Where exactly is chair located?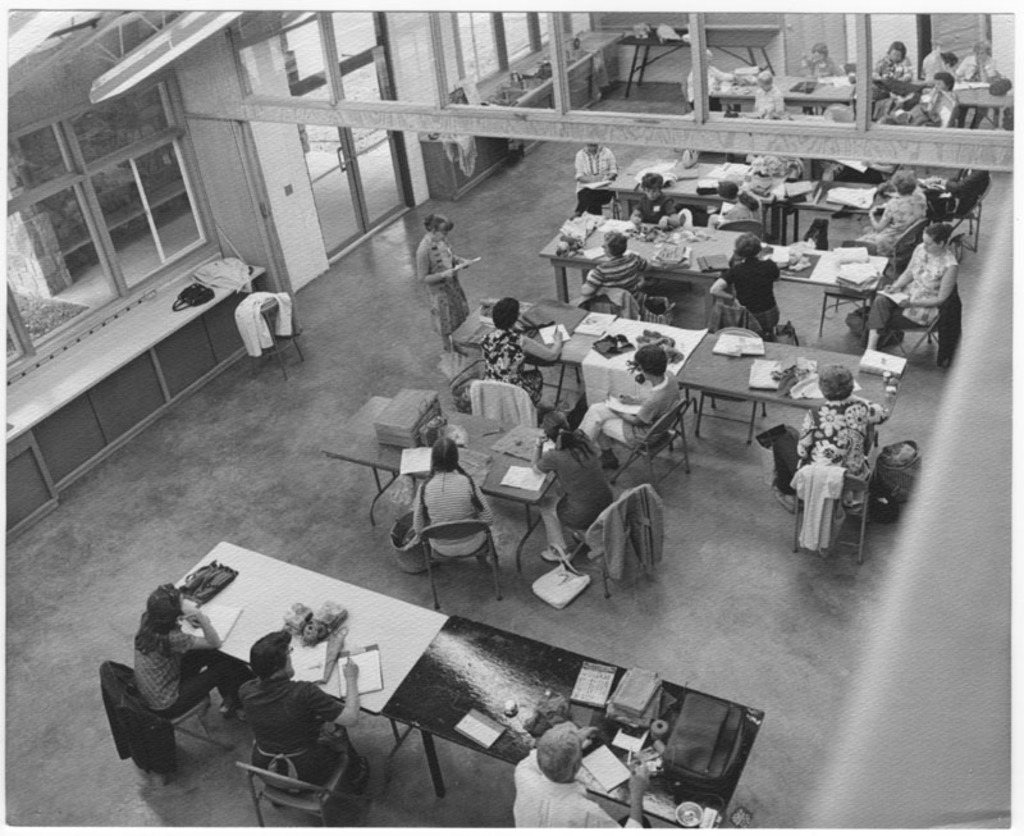
Its bounding box is (left=605, top=399, right=695, bottom=494).
